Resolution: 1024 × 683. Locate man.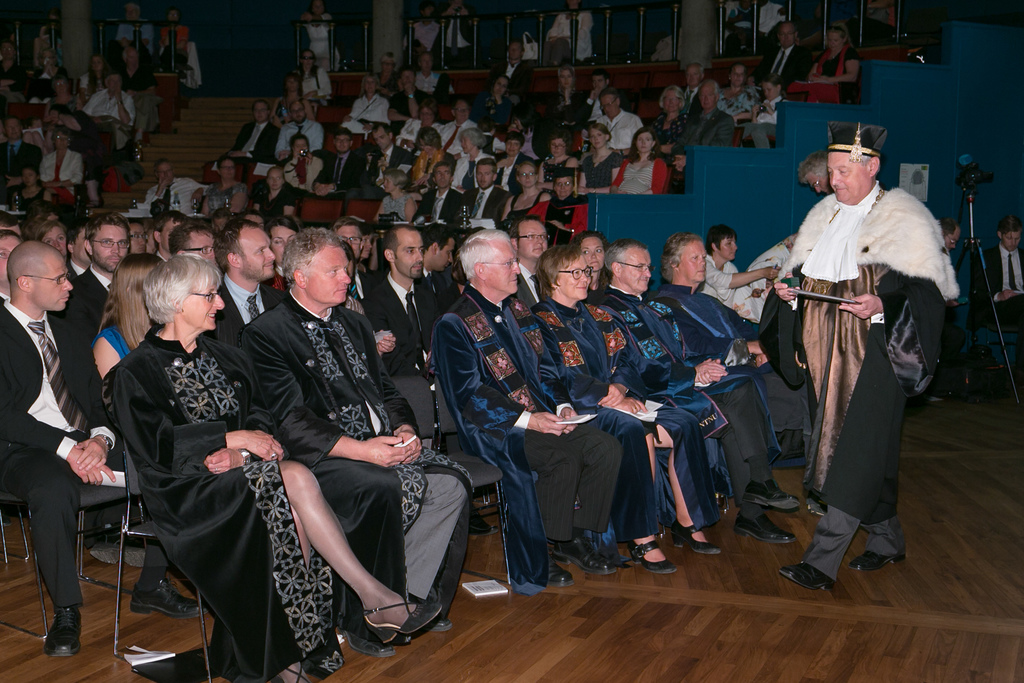
(84,72,135,149).
